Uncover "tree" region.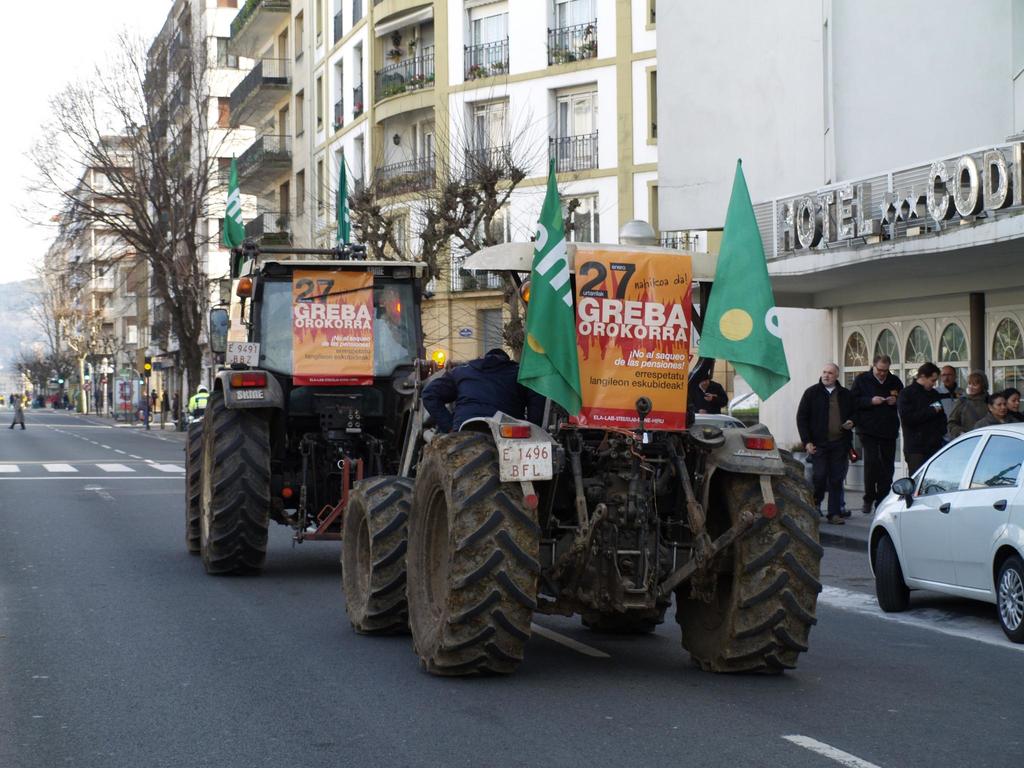
Uncovered: 297:69:554:359.
